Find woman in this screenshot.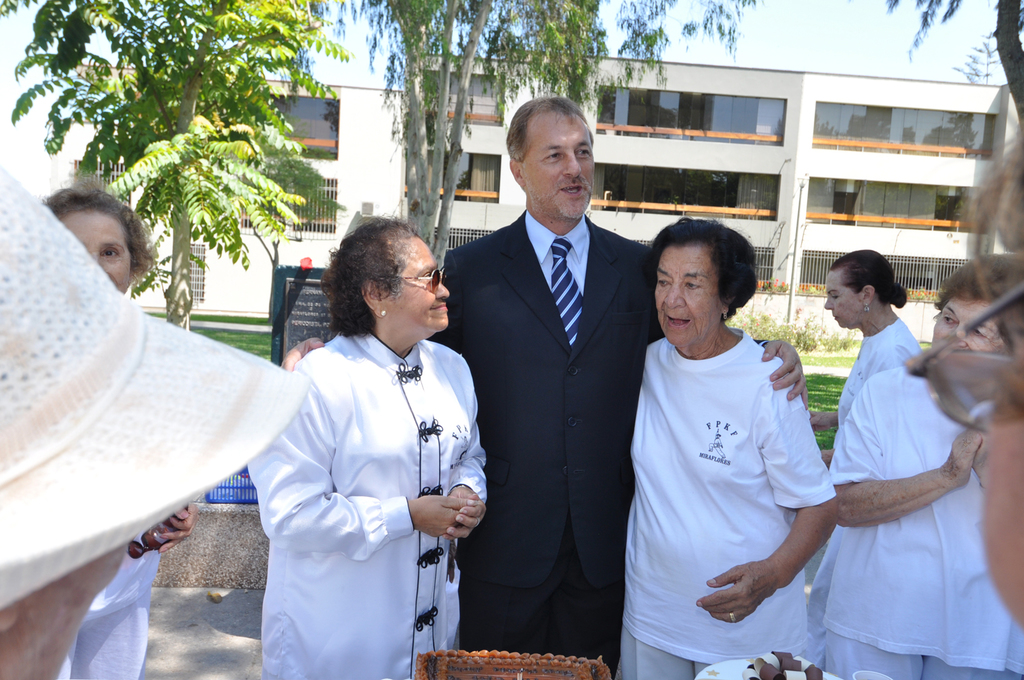
The bounding box for woman is 0/163/305/679.
